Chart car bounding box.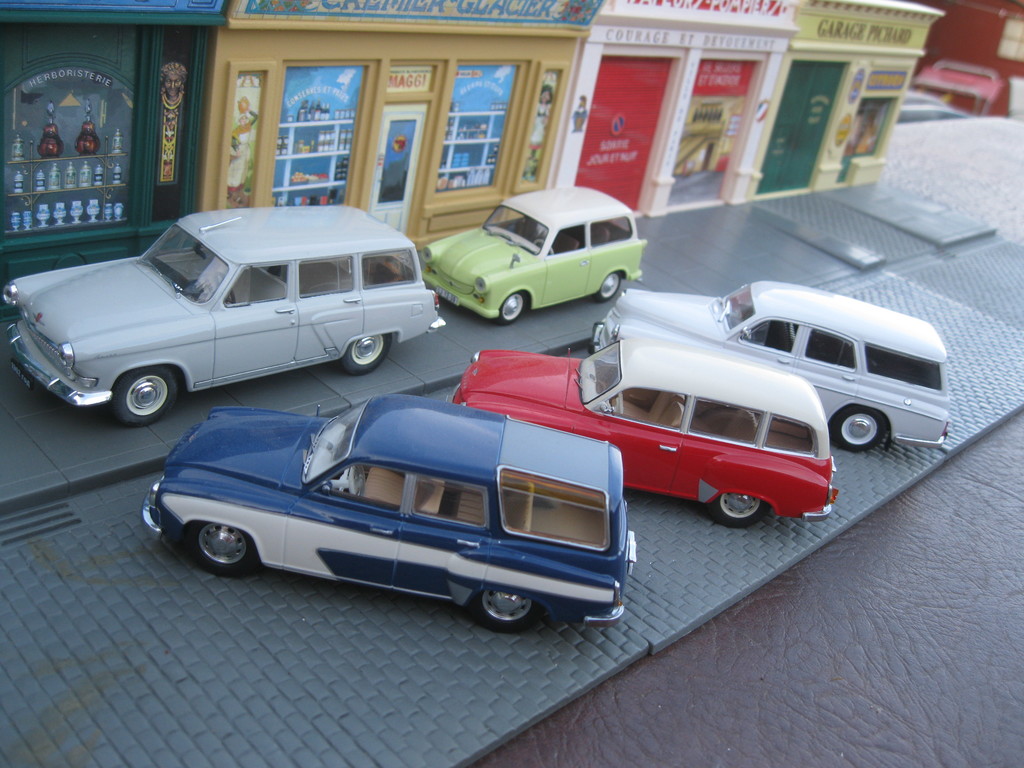
Charted: {"left": 447, "top": 330, "right": 844, "bottom": 528}.
